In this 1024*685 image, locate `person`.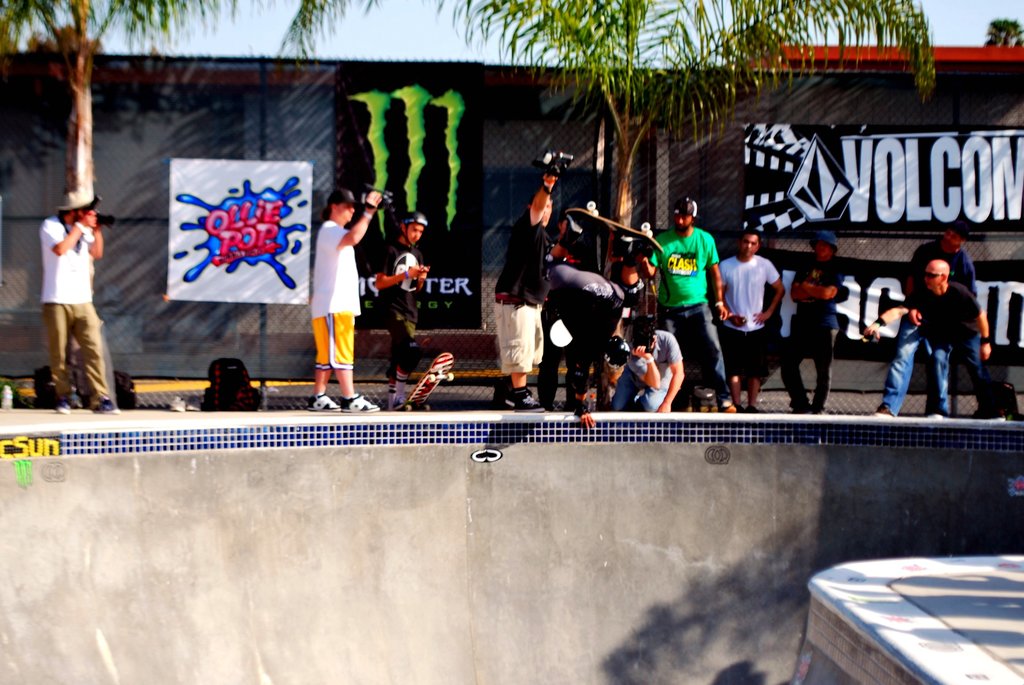
Bounding box: region(611, 304, 688, 410).
